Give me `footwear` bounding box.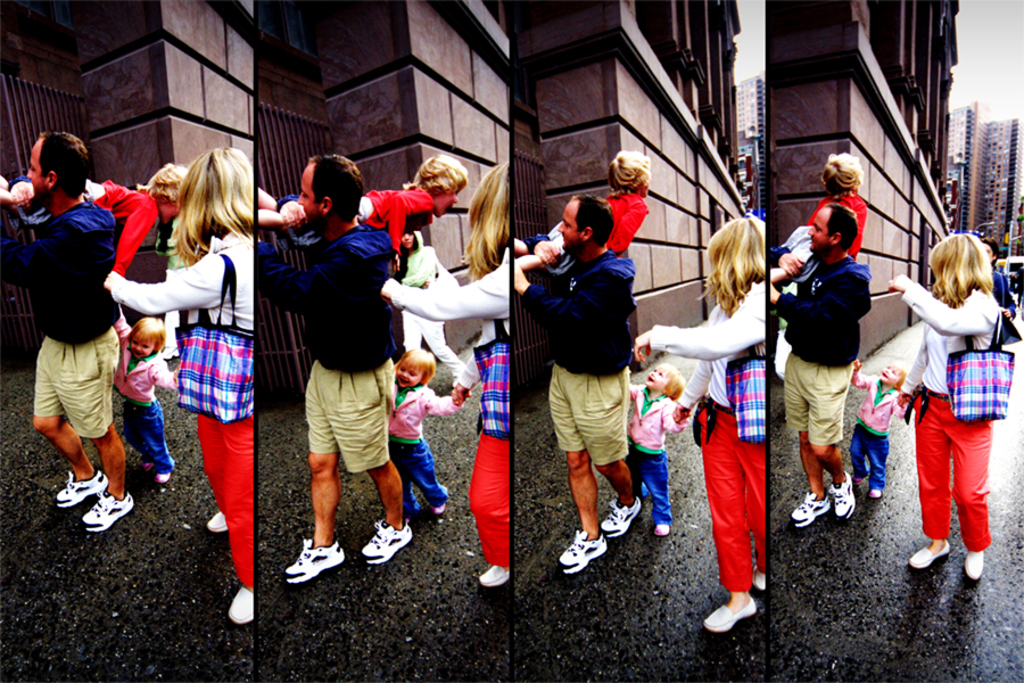
[967,550,984,578].
